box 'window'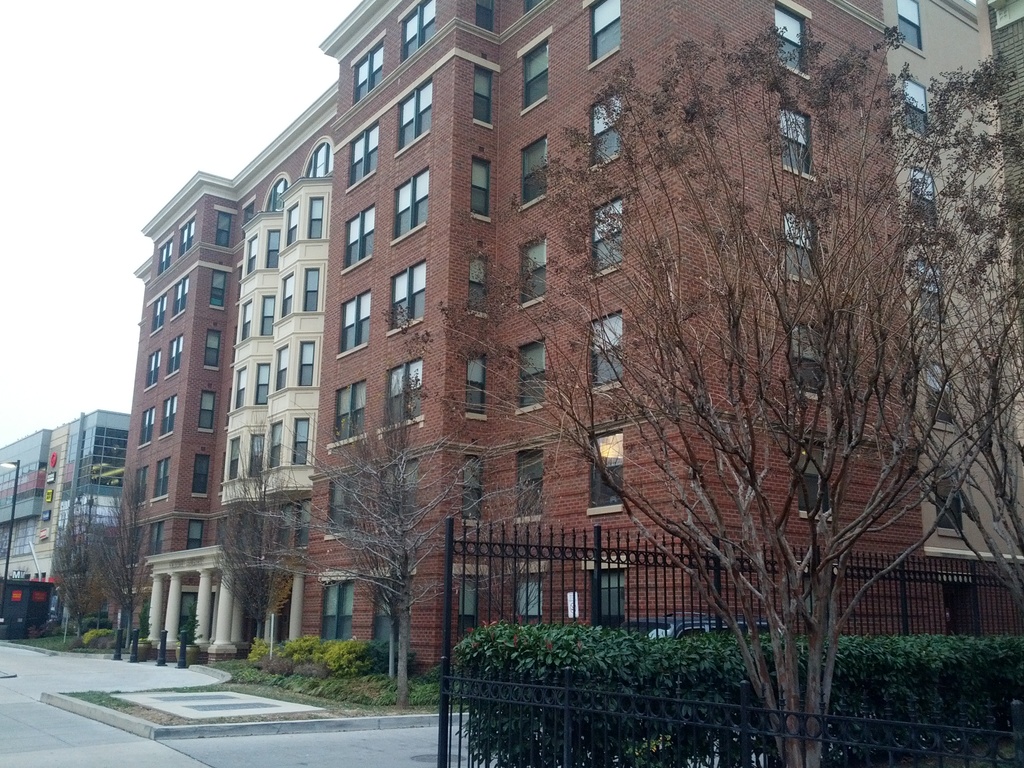
586/4/625/60
